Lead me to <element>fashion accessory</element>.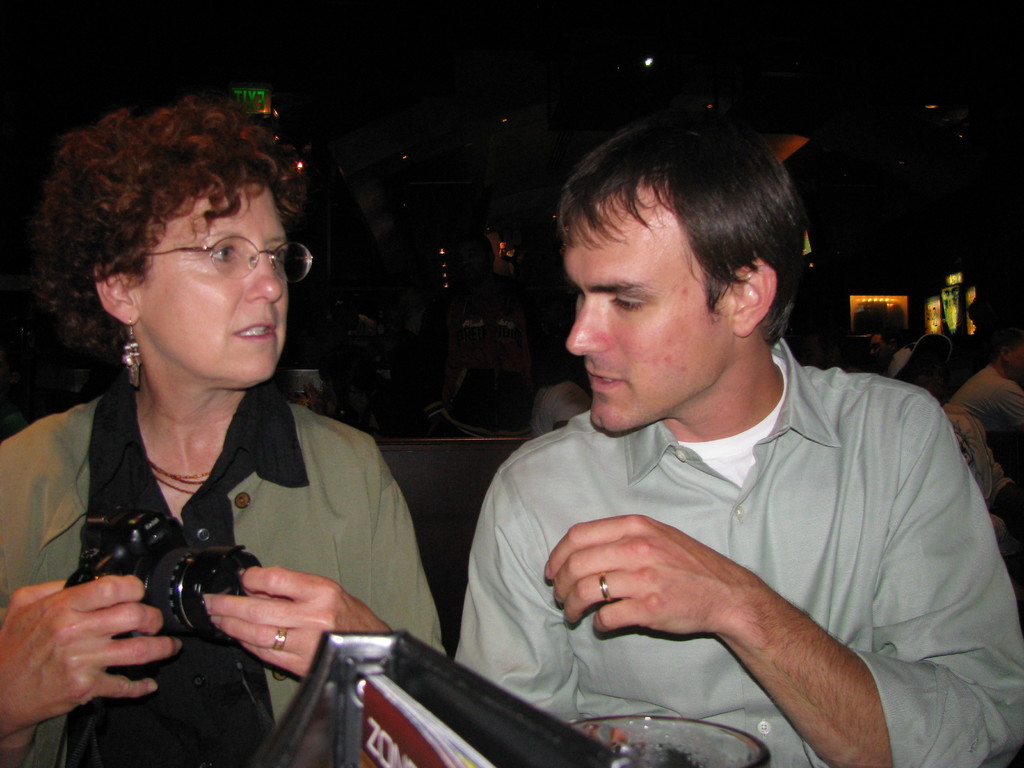
Lead to box=[276, 628, 292, 650].
